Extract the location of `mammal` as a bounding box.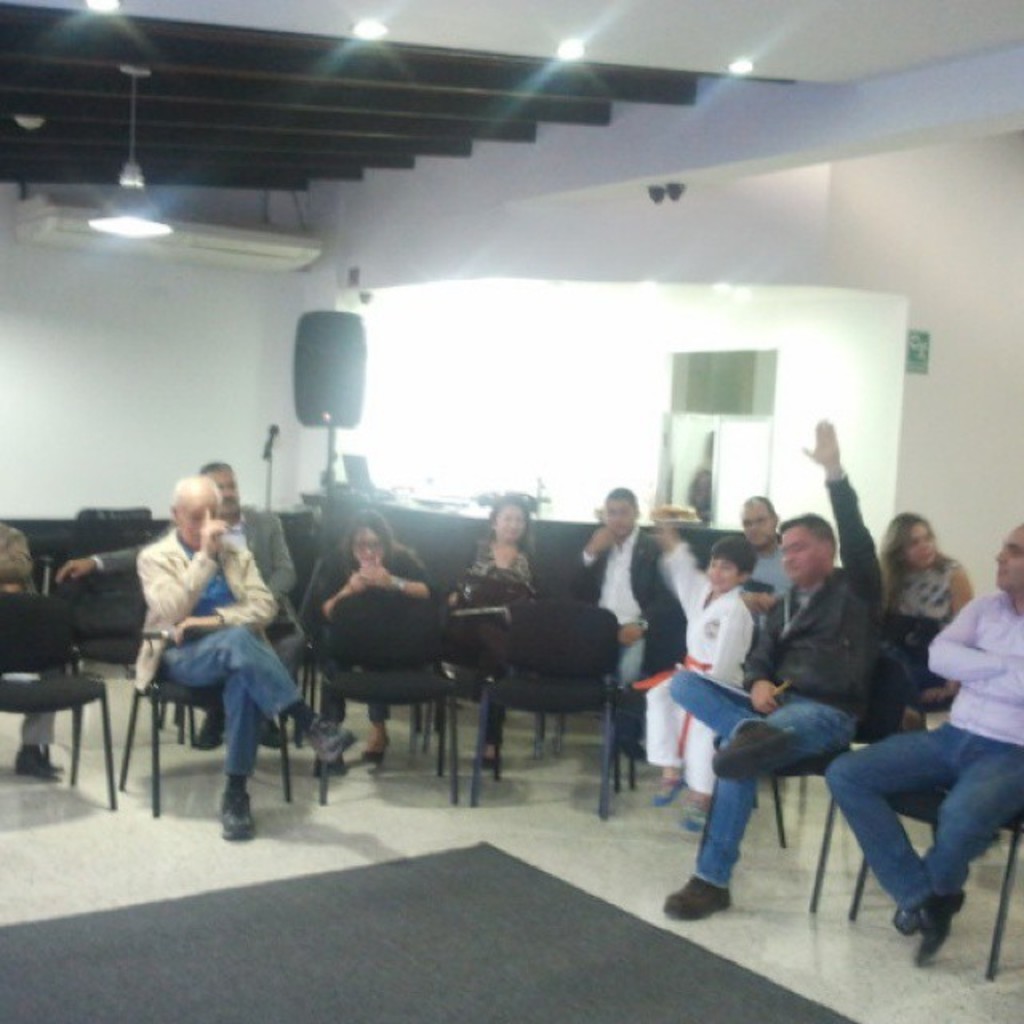
(651, 413, 878, 920).
